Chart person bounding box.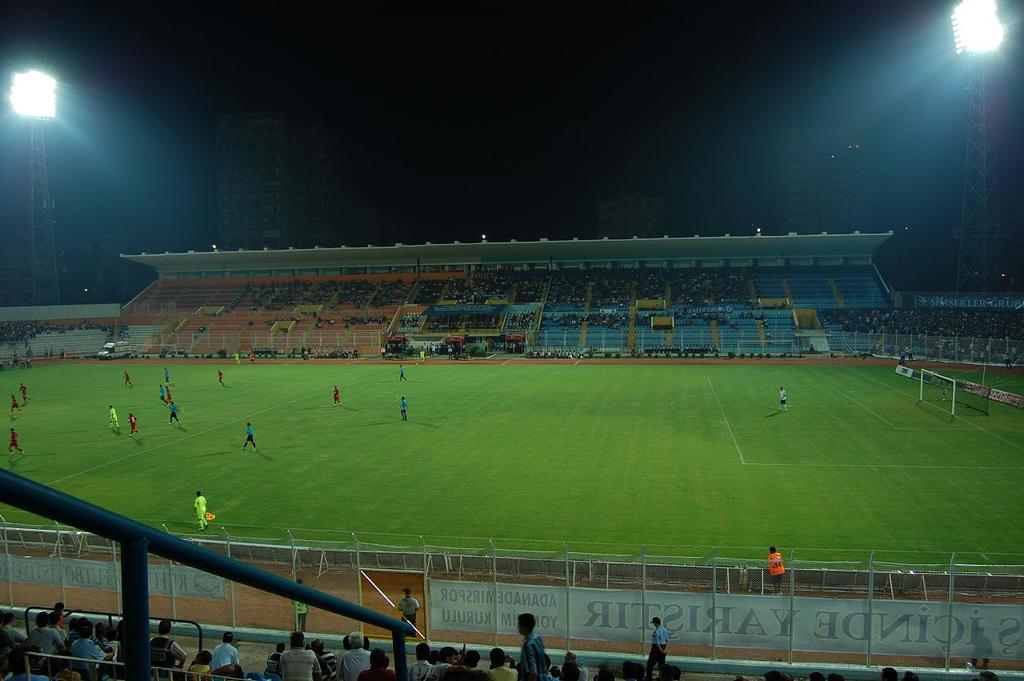
Charted: {"left": 336, "top": 380, "right": 337, "bottom": 404}.
